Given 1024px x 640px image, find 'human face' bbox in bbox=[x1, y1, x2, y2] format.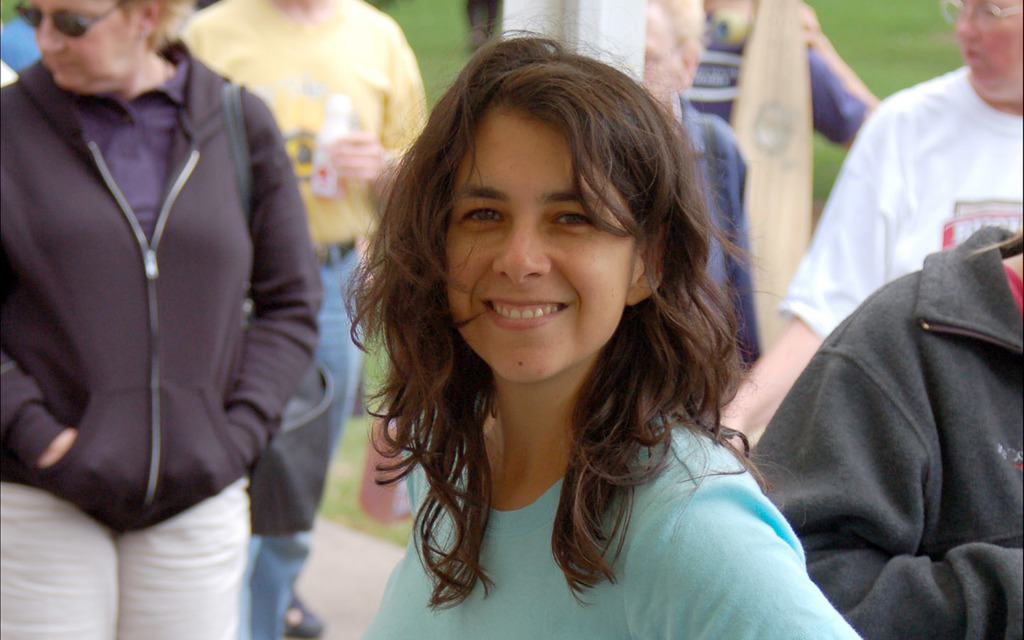
bbox=[446, 104, 641, 384].
